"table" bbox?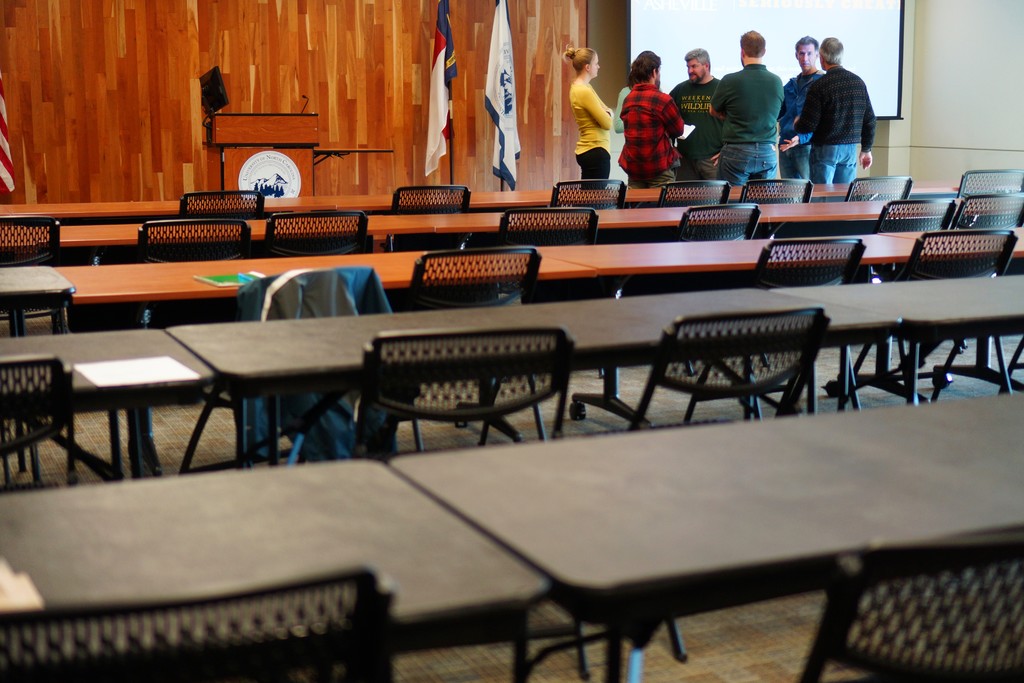
box(774, 273, 1023, 390)
